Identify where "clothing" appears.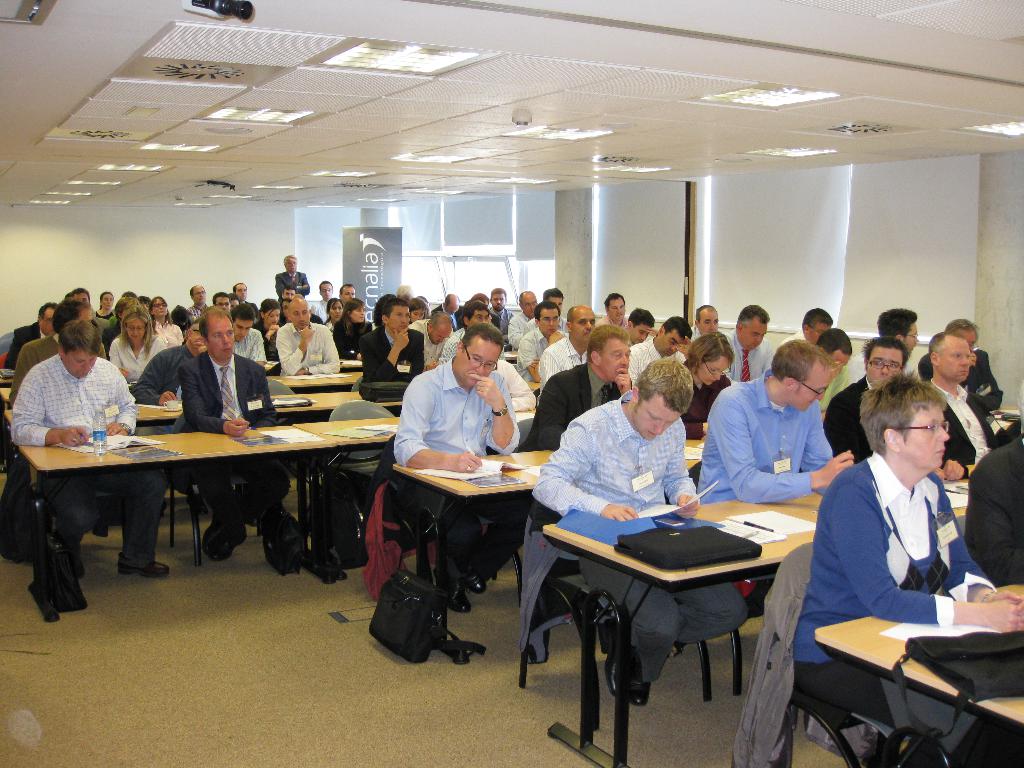
Appears at region(822, 373, 874, 464).
